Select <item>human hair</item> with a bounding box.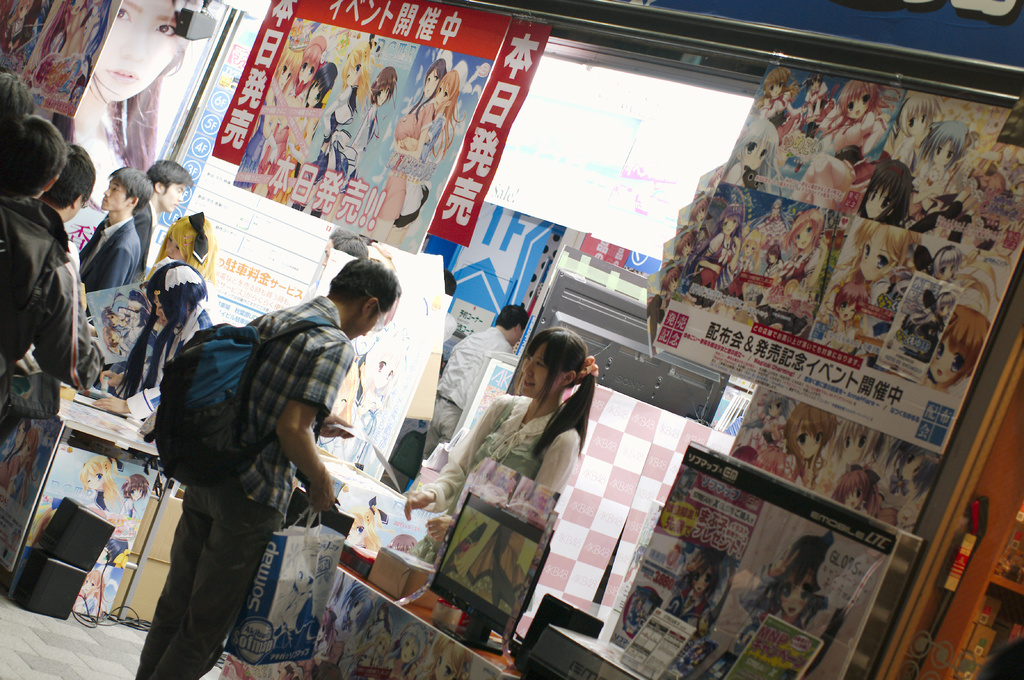
box(757, 198, 786, 229).
